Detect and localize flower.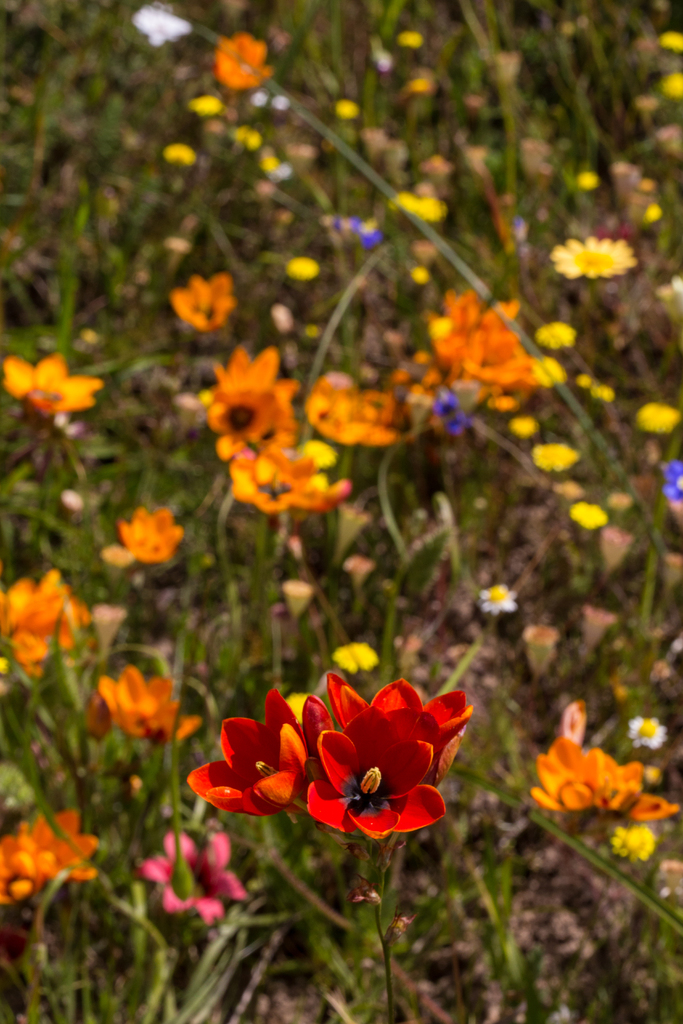
Localized at <box>531,442,580,472</box>.
